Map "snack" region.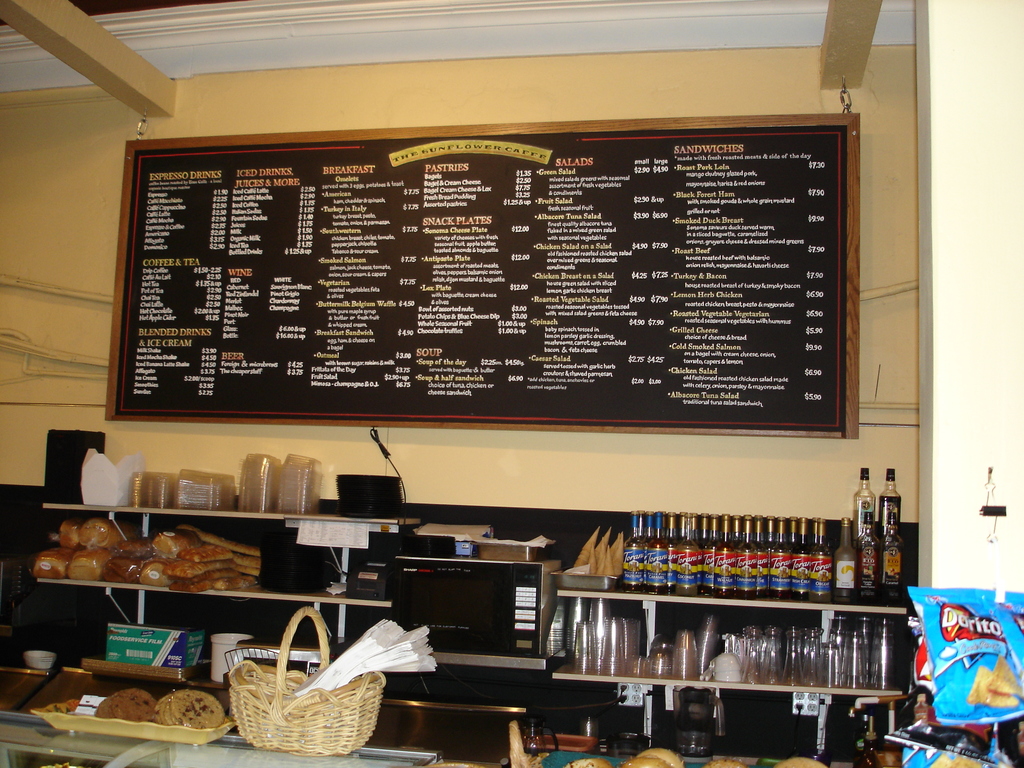
Mapped to left=912, top=600, right=1010, bottom=739.
